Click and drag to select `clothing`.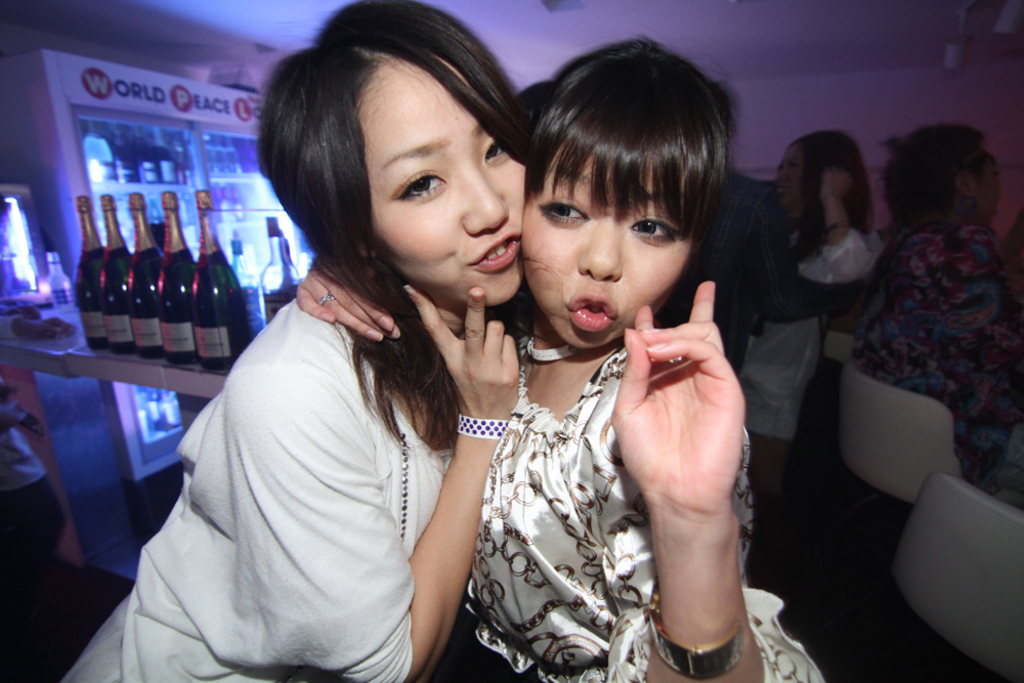
Selection: <box>741,231,871,440</box>.
